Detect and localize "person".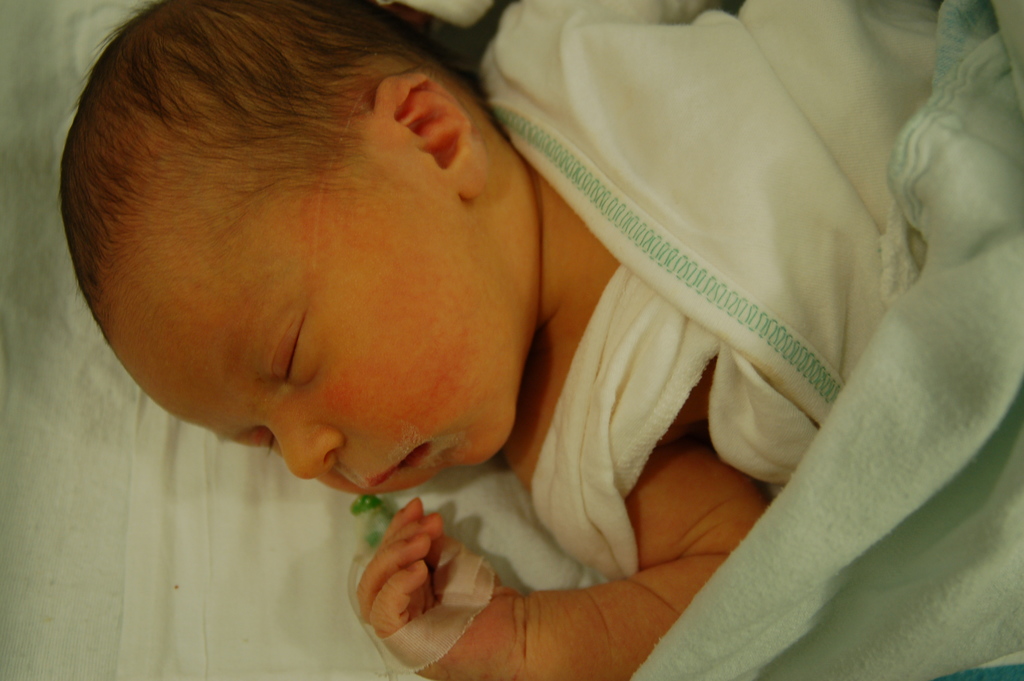
Localized at {"x1": 256, "y1": 0, "x2": 983, "y2": 639}.
